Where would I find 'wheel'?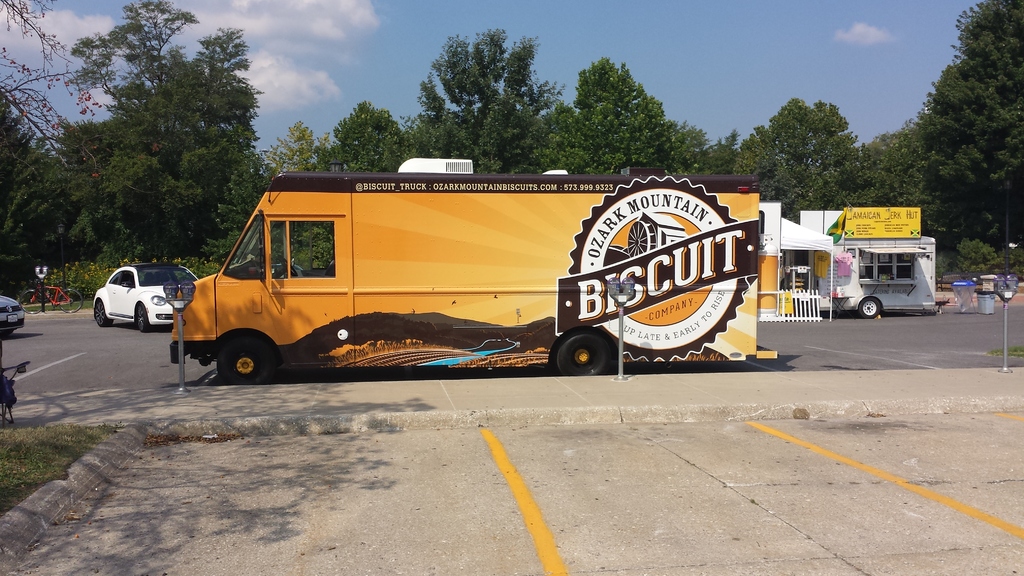
At (left=551, top=323, right=619, bottom=370).
